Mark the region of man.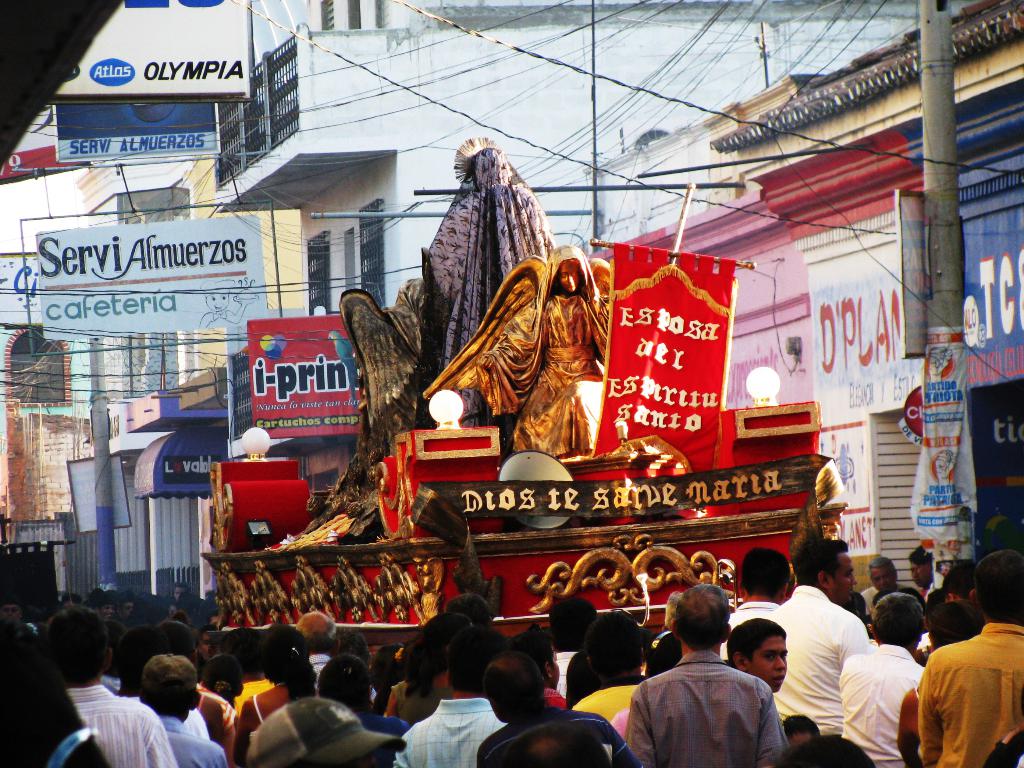
Region: 479/653/642/767.
